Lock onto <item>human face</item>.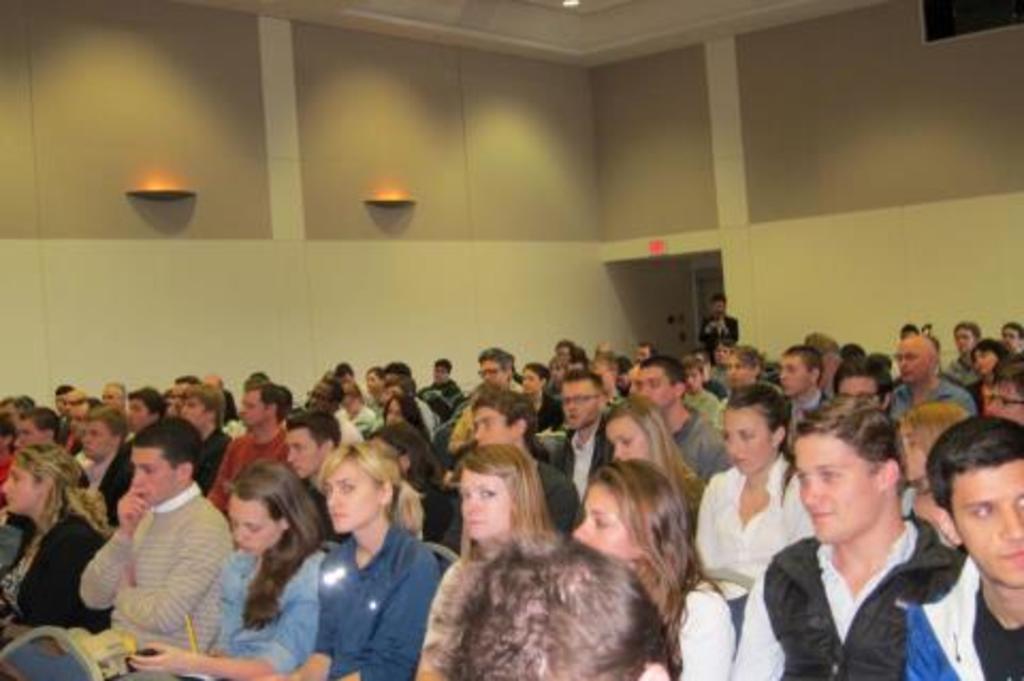
Locked: box=[11, 418, 58, 444].
